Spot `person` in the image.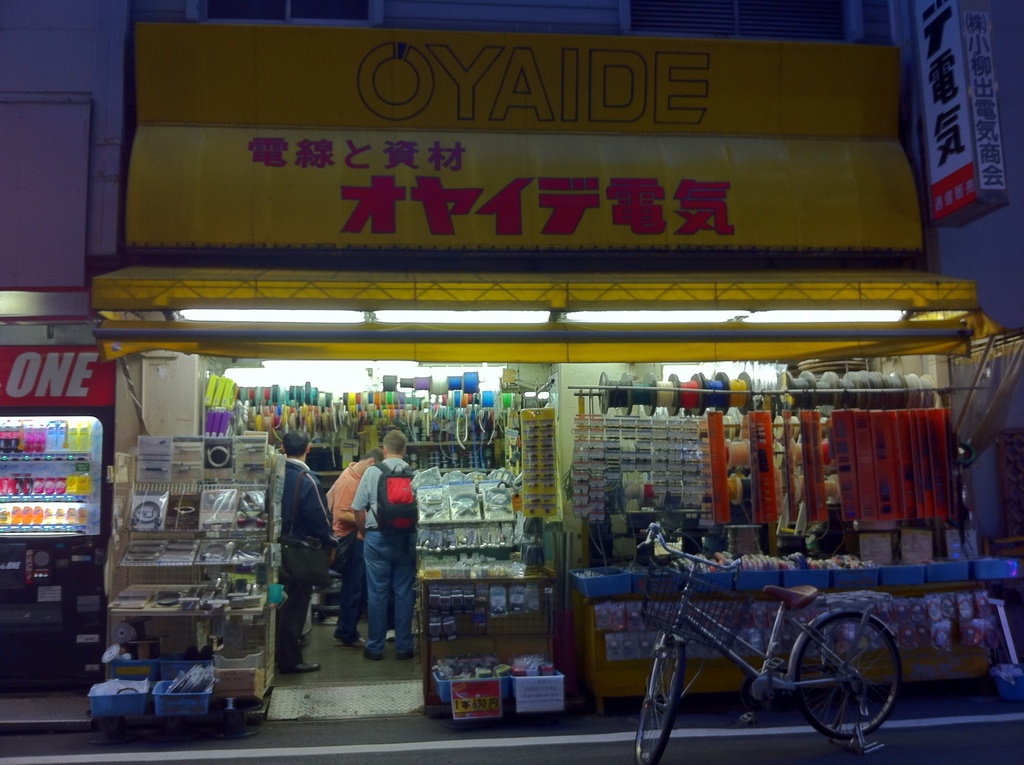
`person` found at [x1=321, y1=446, x2=381, y2=643].
